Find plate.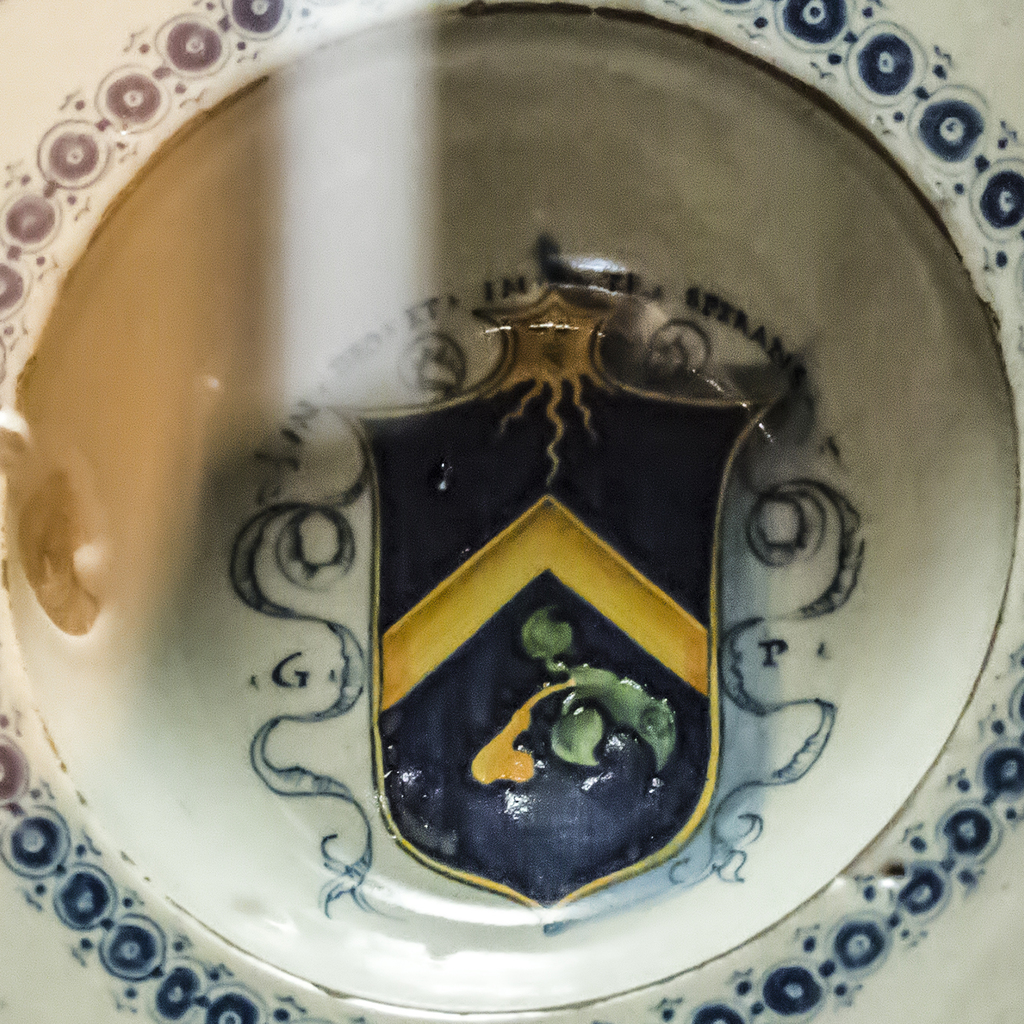
locate(0, 0, 1020, 1023).
